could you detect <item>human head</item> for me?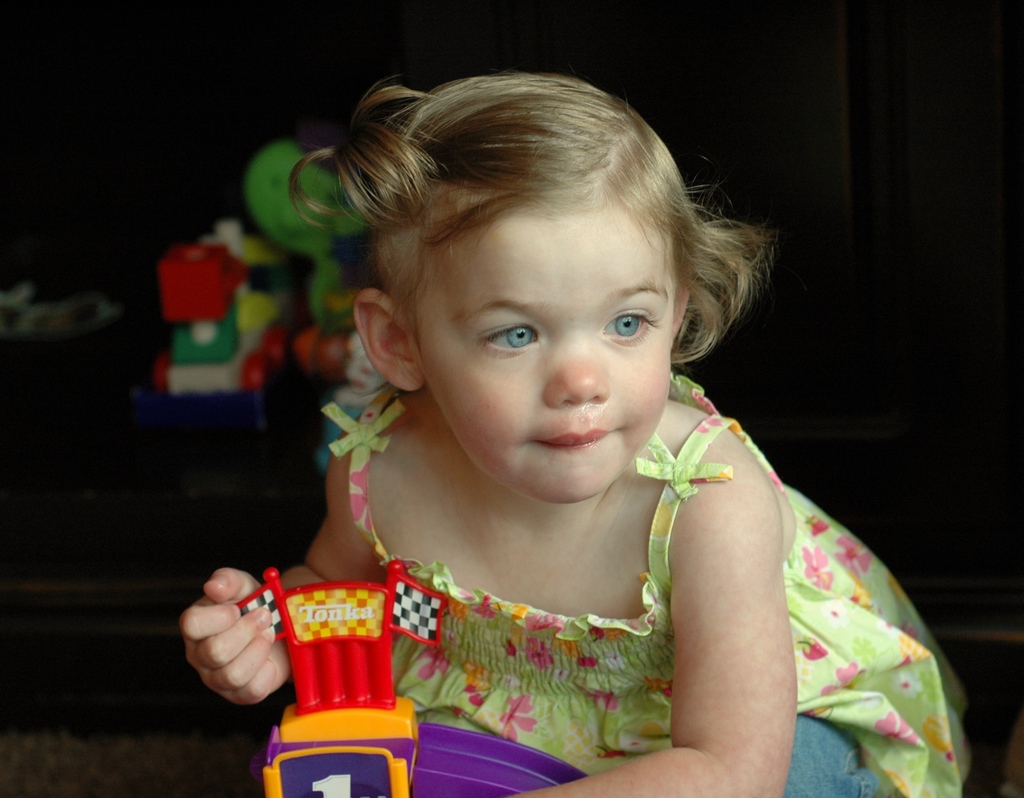
Detection result: left=368, top=101, right=716, bottom=461.
